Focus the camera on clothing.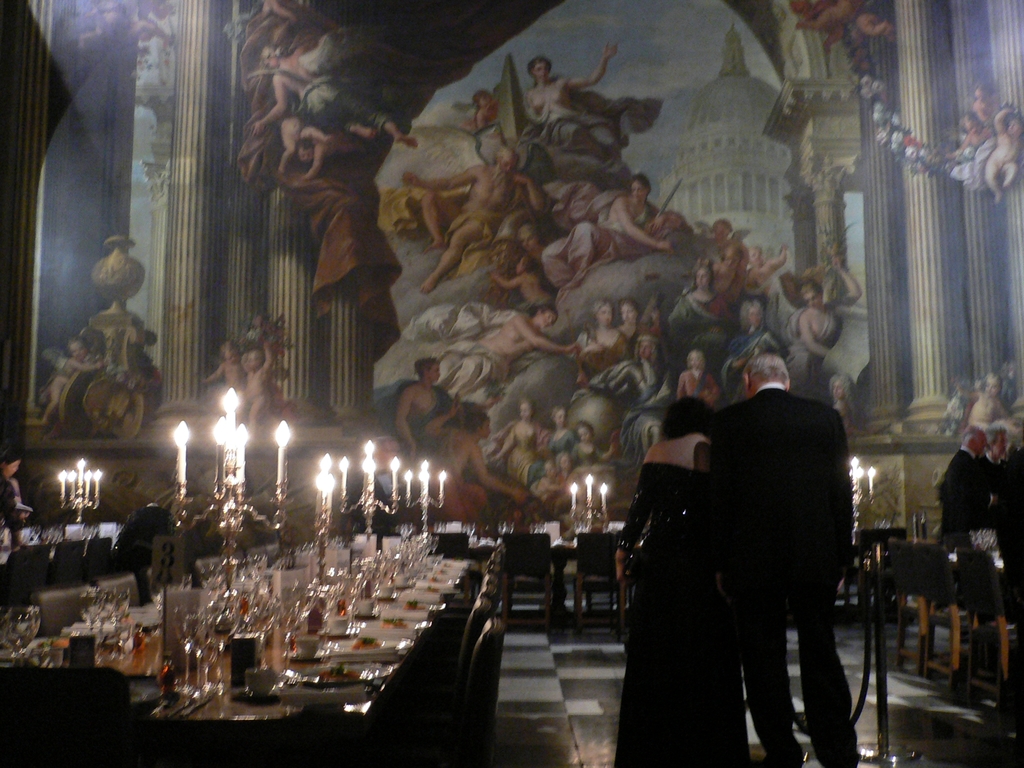
Focus region: <bbox>698, 381, 868, 767</bbox>.
